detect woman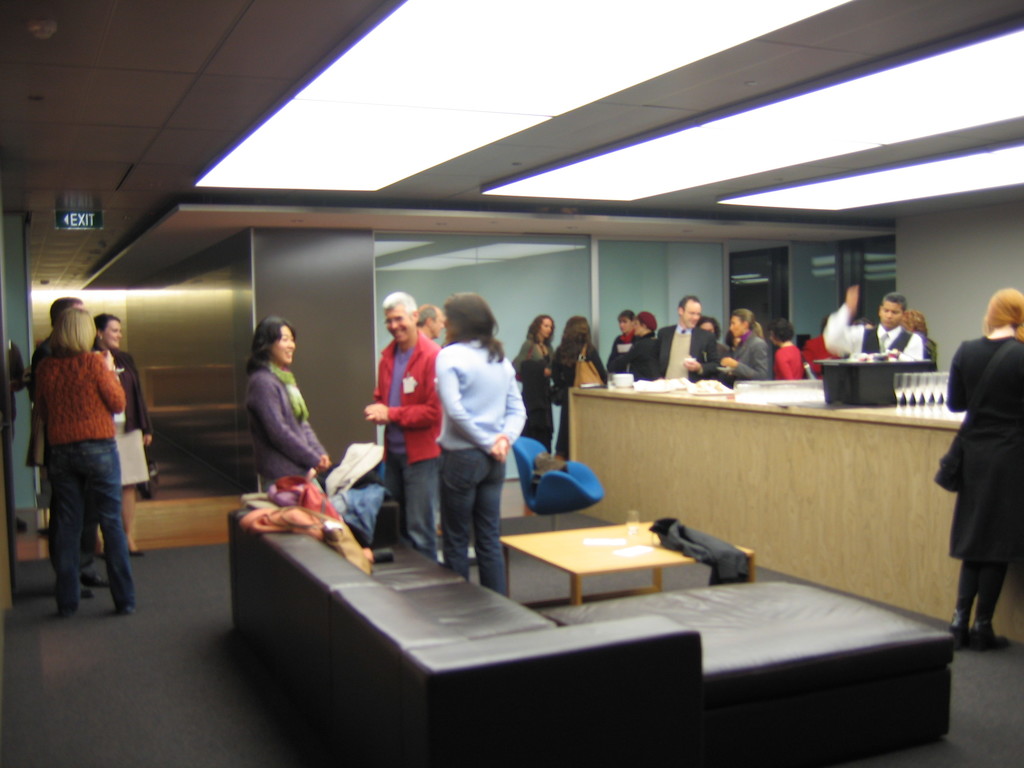
15:272:141:635
